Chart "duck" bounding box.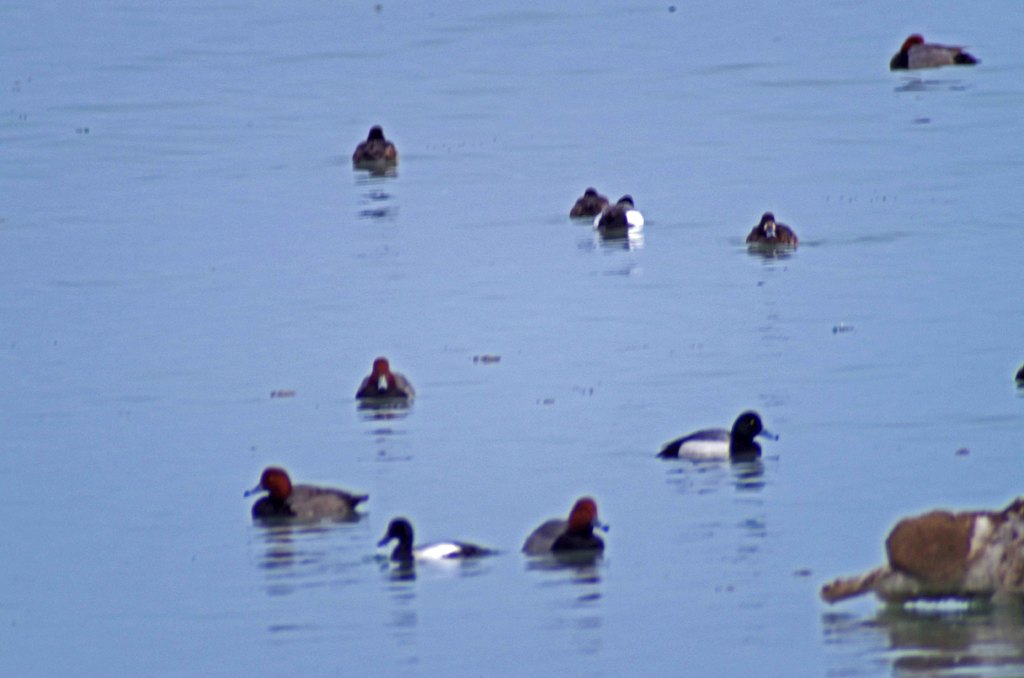
Charted: [355, 353, 416, 400].
